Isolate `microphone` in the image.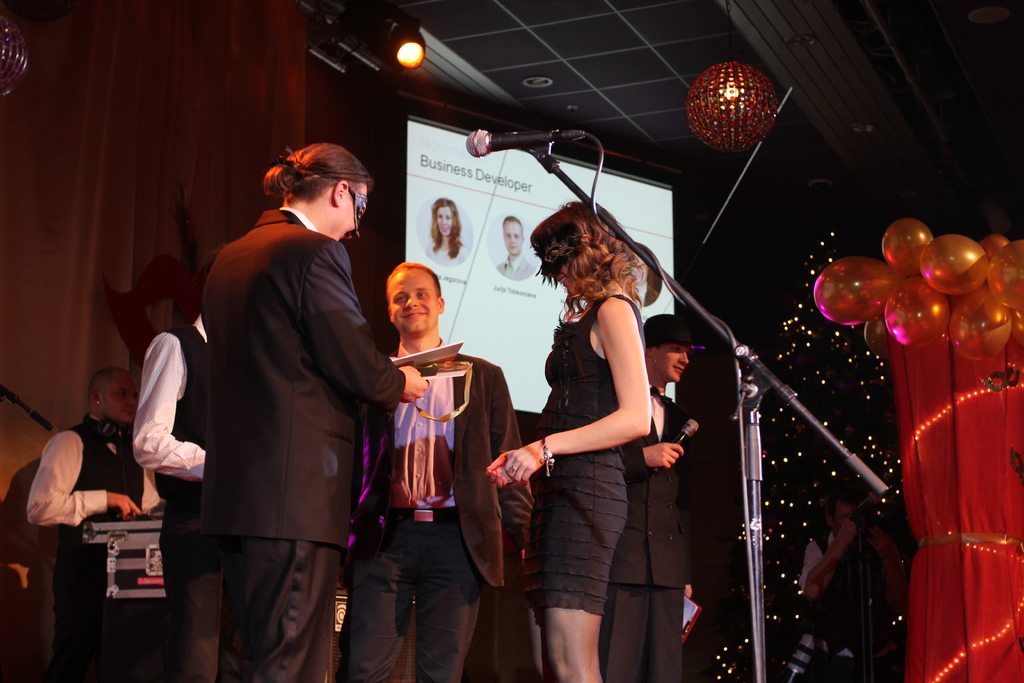
Isolated region: {"left": 652, "top": 416, "right": 699, "bottom": 475}.
